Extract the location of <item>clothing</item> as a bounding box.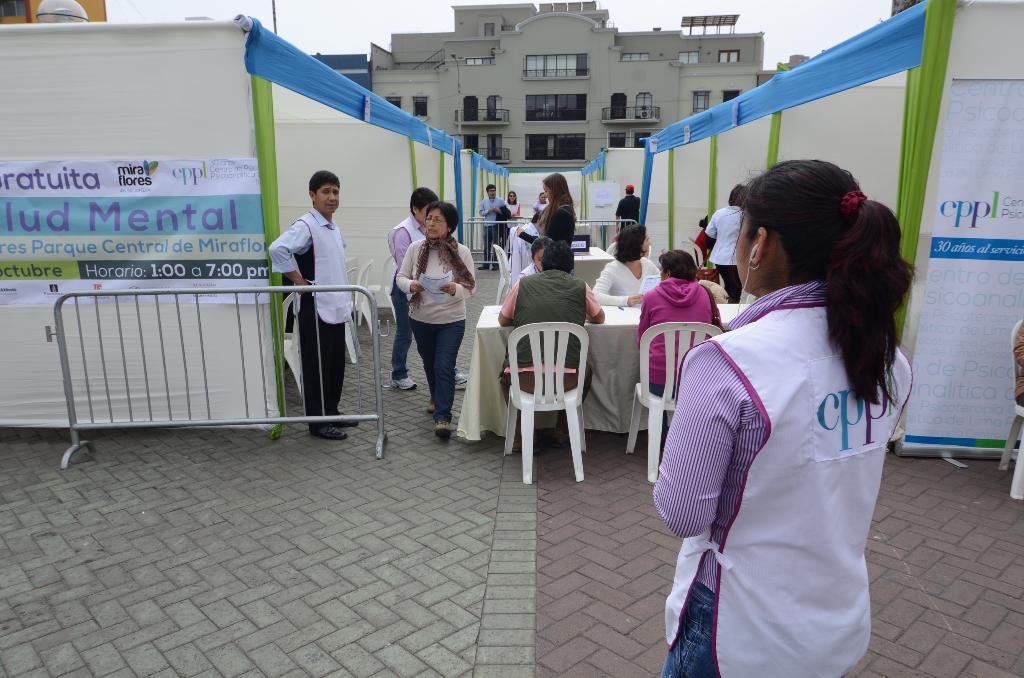
[616, 195, 641, 229].
